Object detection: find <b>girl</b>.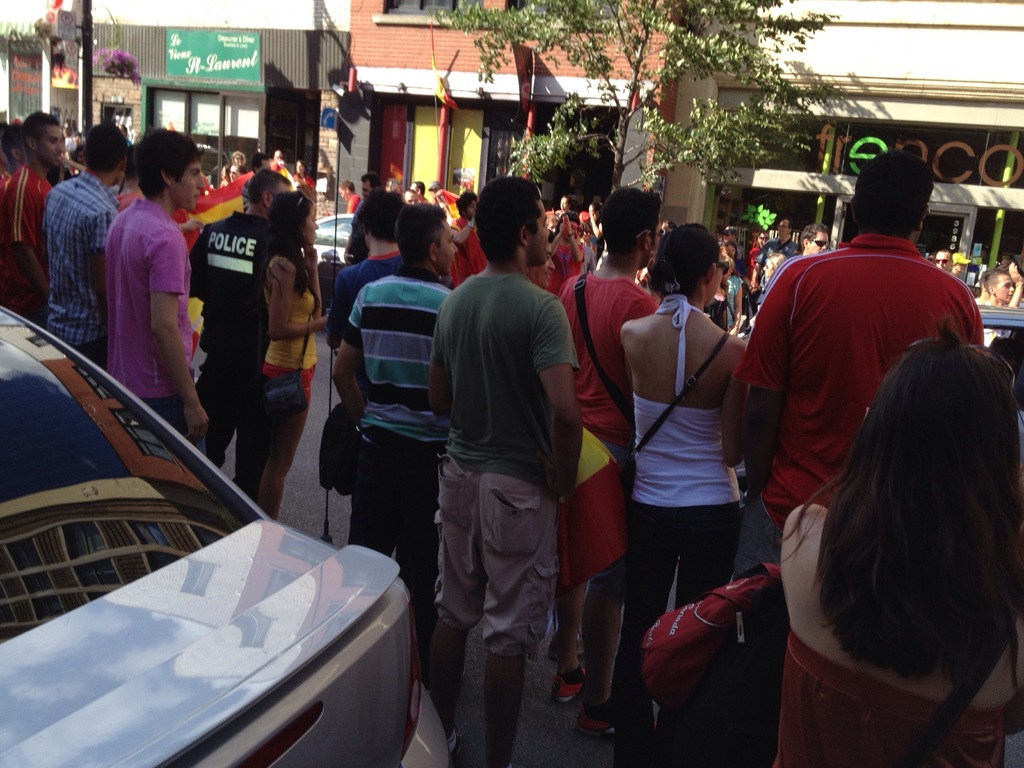
box=[620, 221, 744, 764].
